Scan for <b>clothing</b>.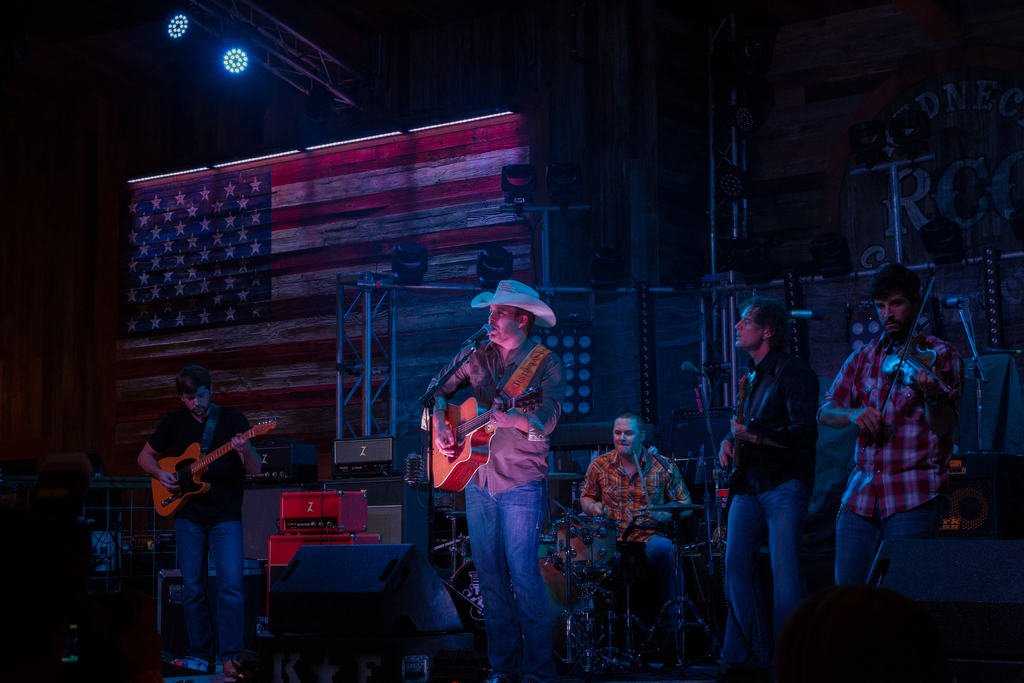
Scan result: x1=468, y1=484, x2=563, y2=678.
